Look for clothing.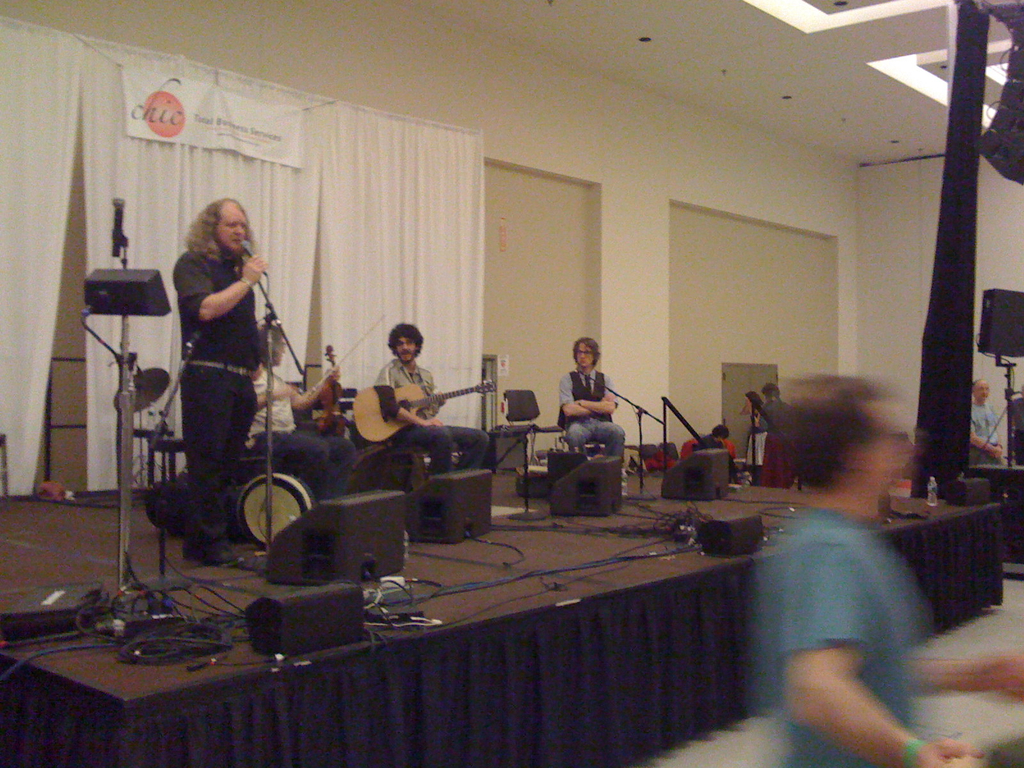
Found: <box>245,371,359,504</box>.
